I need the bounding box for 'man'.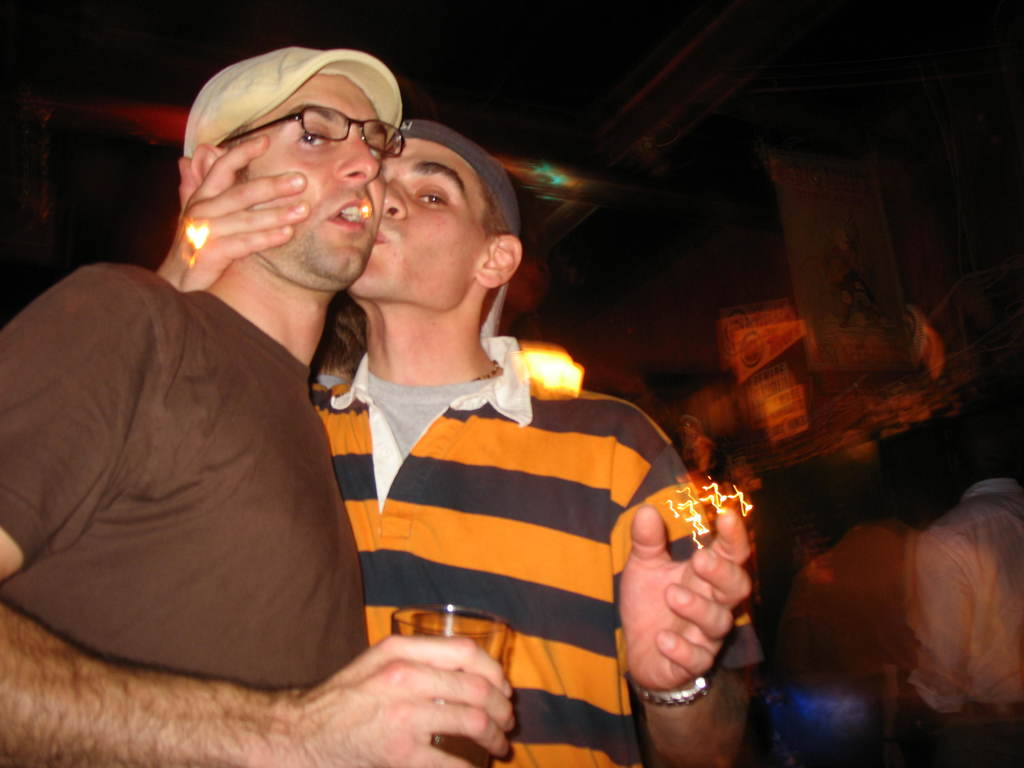
Here it is: 134 118 769 767.
